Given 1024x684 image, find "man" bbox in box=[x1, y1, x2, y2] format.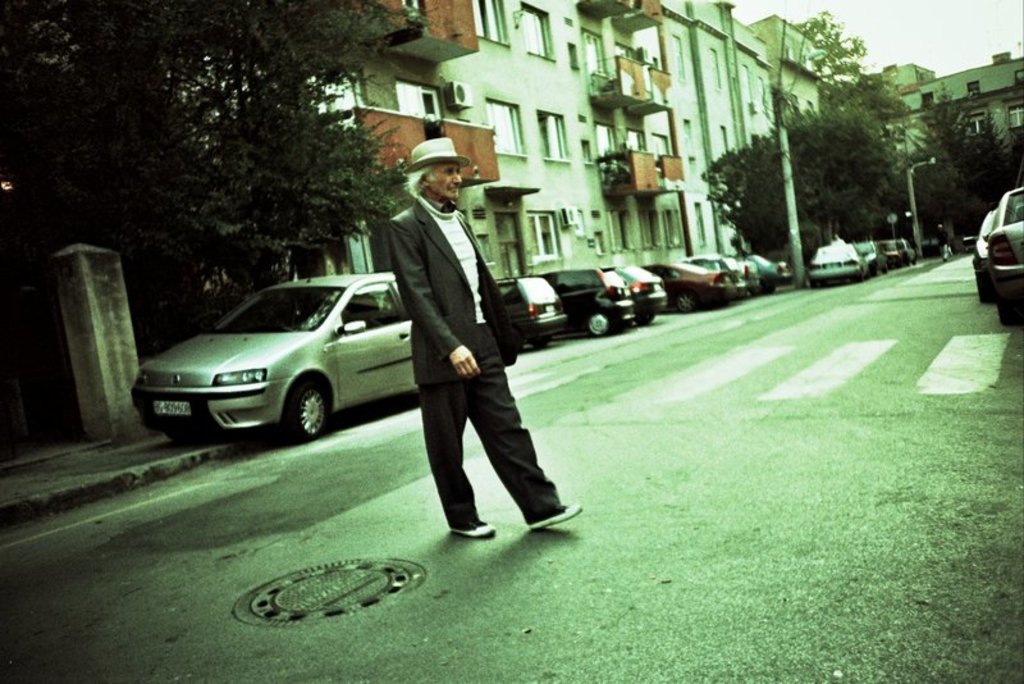
box=[379, 137, 586, 535].
